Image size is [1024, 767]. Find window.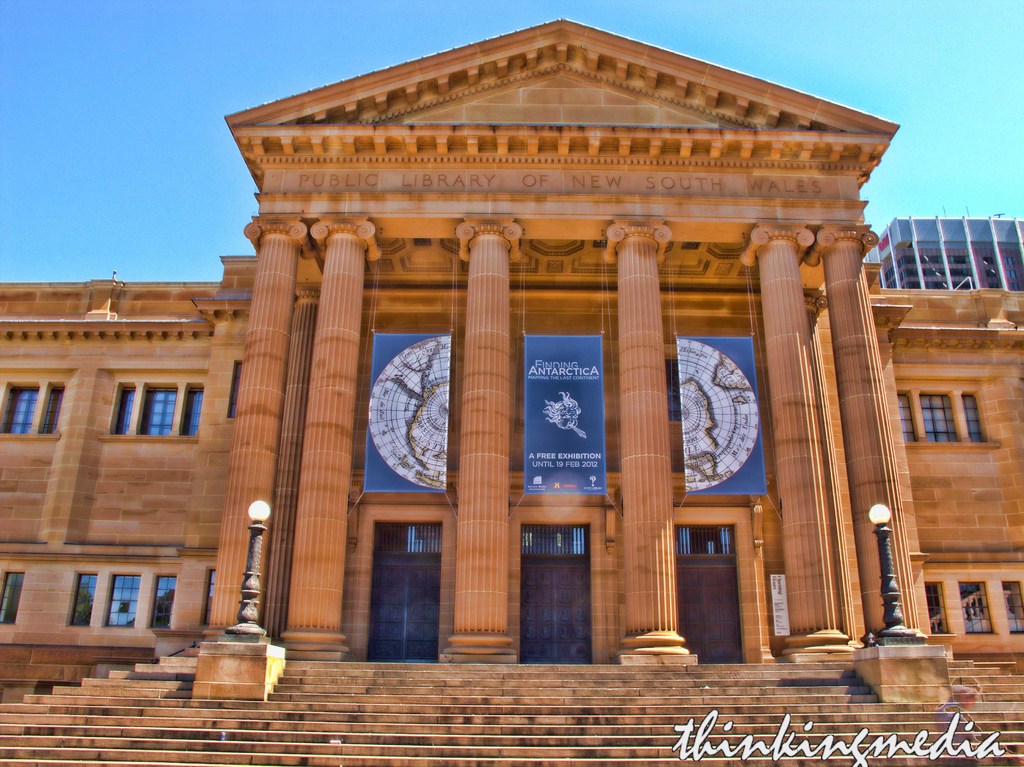
[197, 567, 225, 632].
